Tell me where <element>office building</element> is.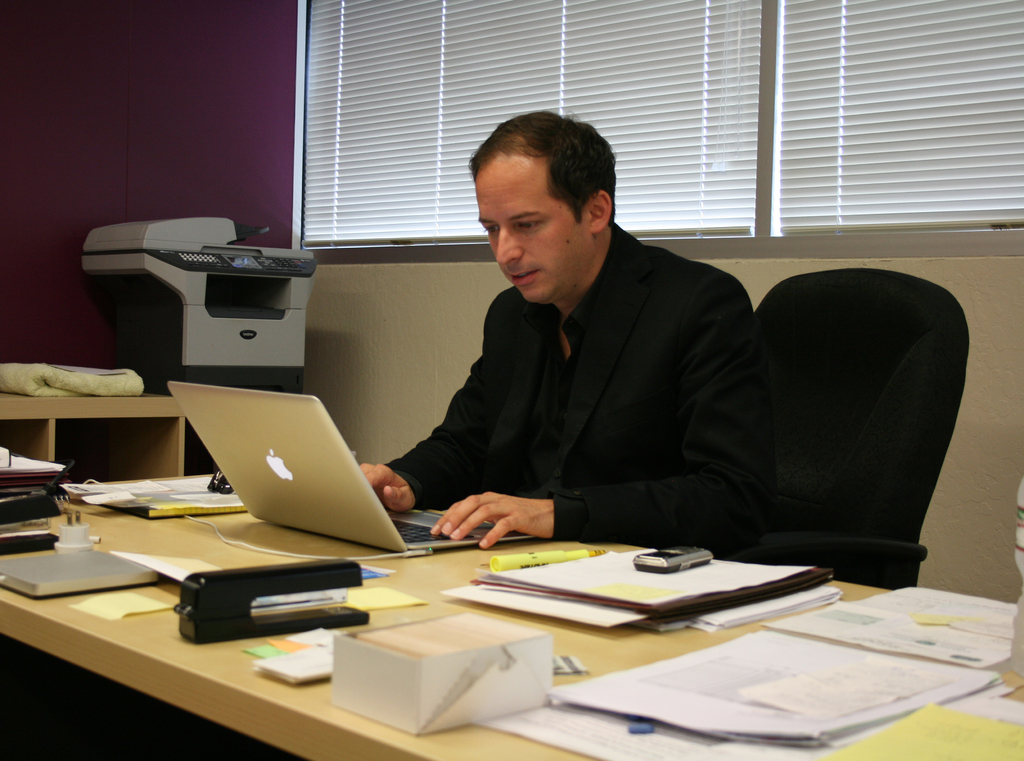
<element>office building</element> is at (left=97, top=0, right=1023, bottom=760).
